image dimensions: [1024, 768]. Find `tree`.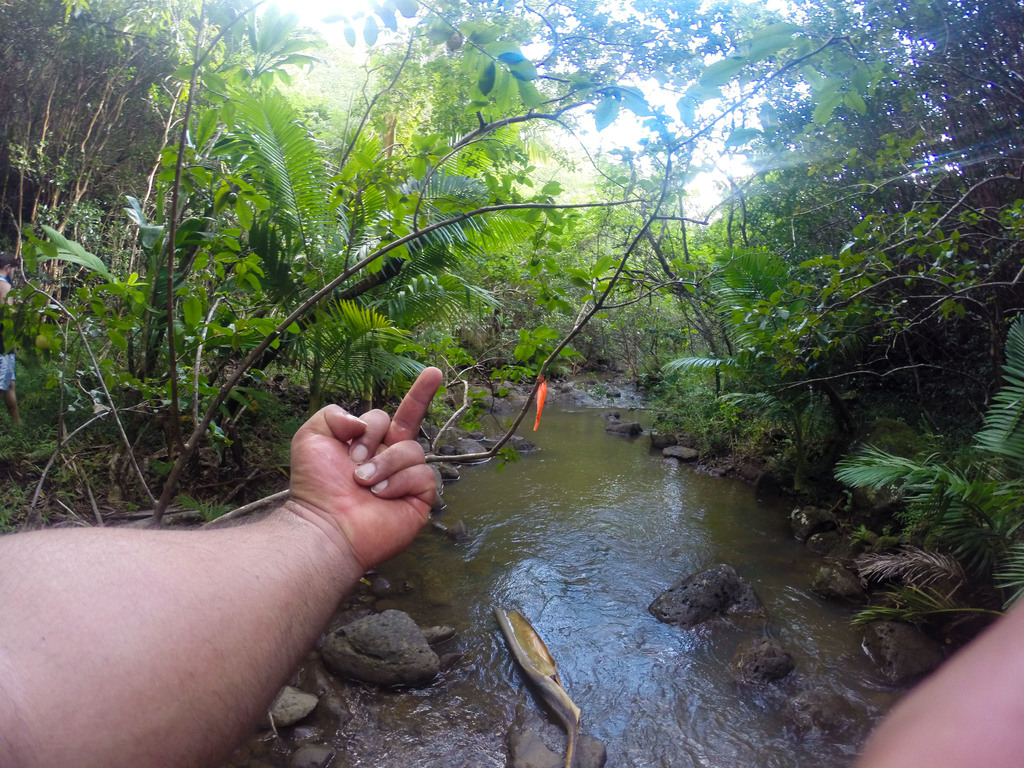
x1=3 y1=0 x2=95 y2=237.
